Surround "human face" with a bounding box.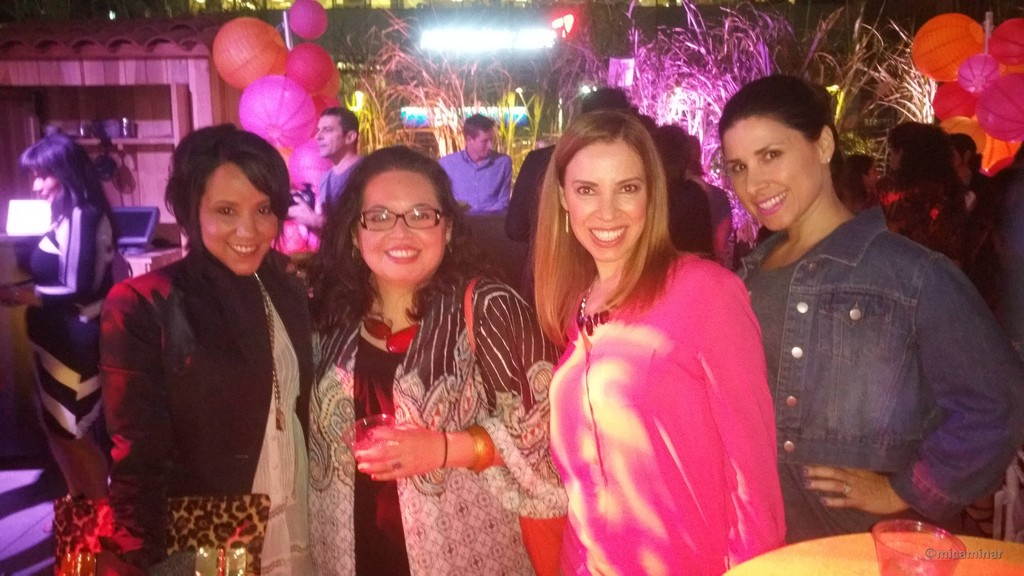
bbox(356, 168, 447, 285).
